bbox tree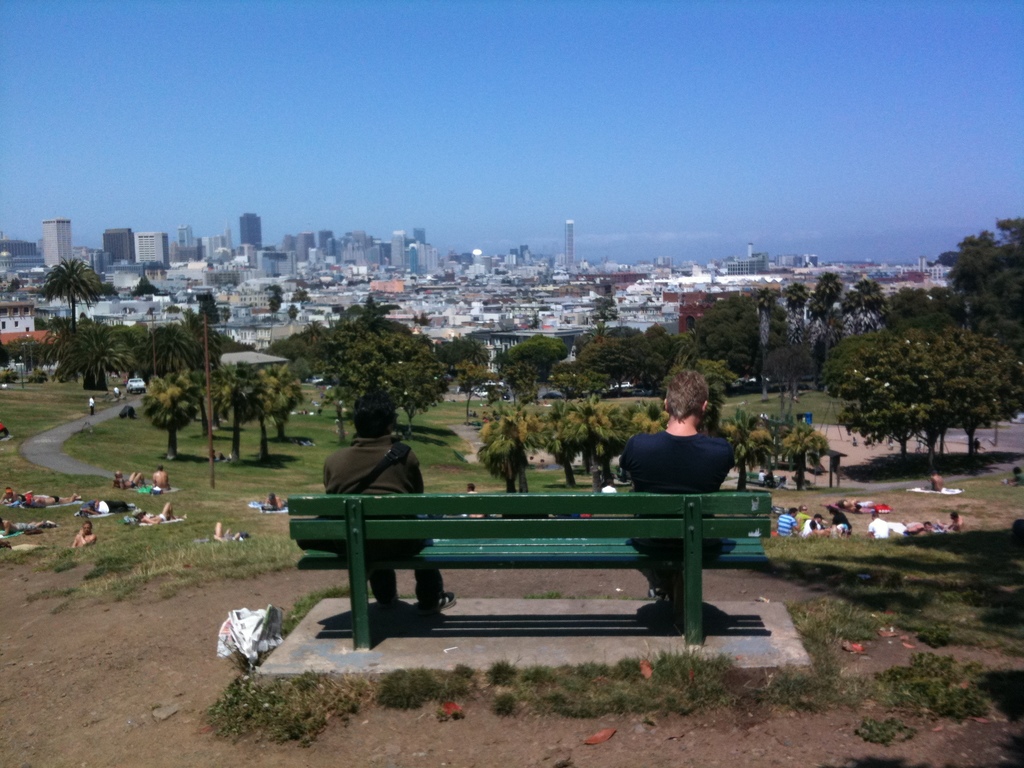
locate(264, 285, 285, 296)
